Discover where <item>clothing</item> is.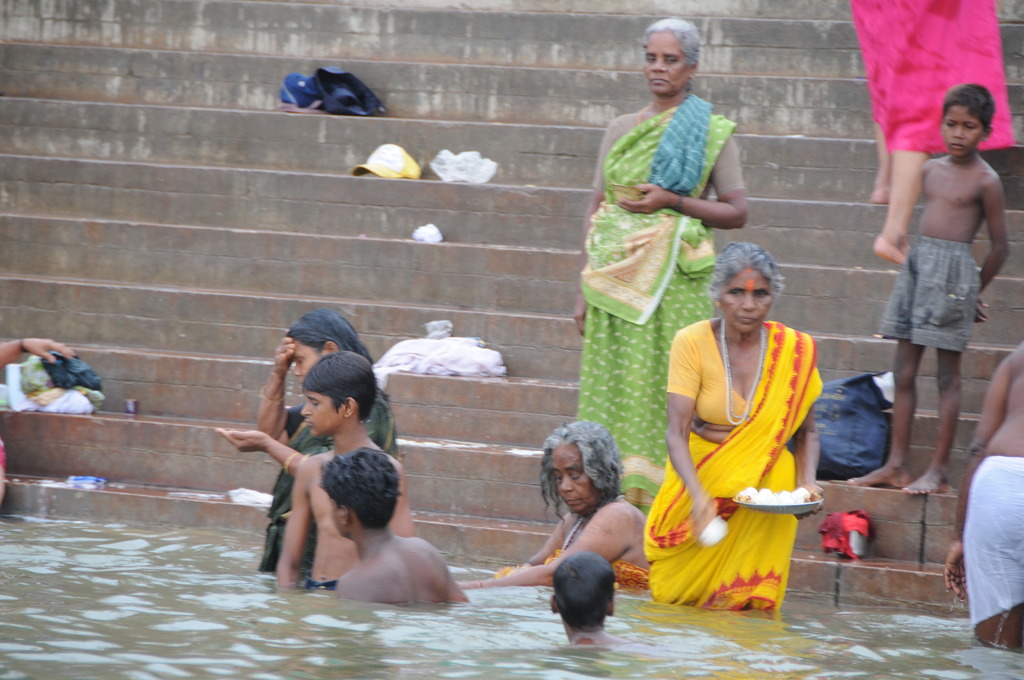
Discovered at [492, 551, 646, 591].
